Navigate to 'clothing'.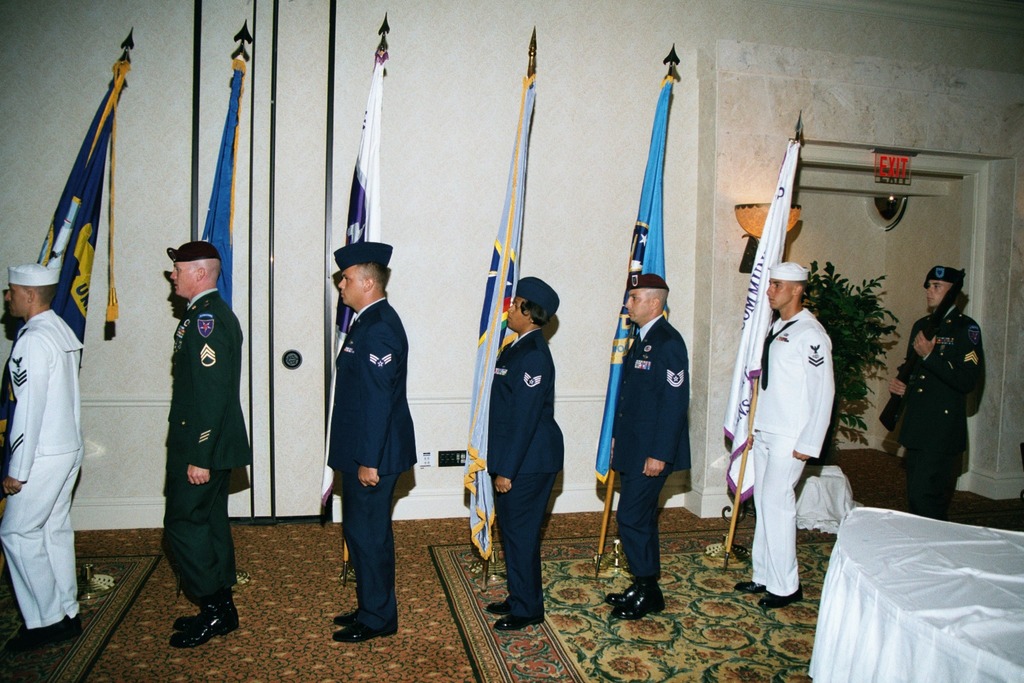
Navigation target: (165, 285, 281, 608).
